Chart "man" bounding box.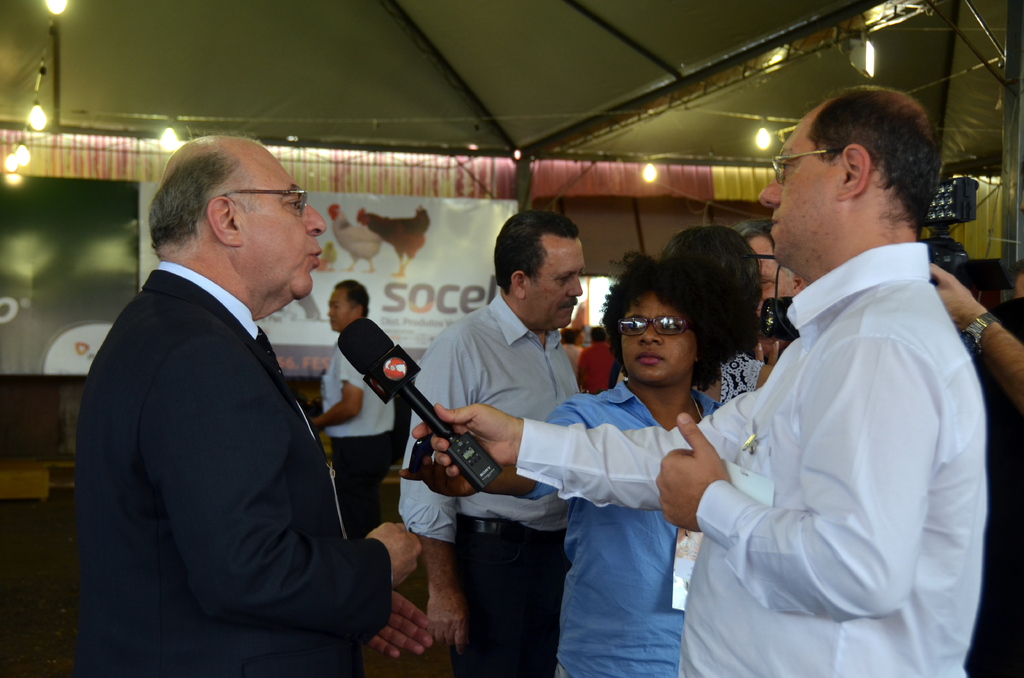
Charted: left=312, top=278, right=397, bottom=539.
